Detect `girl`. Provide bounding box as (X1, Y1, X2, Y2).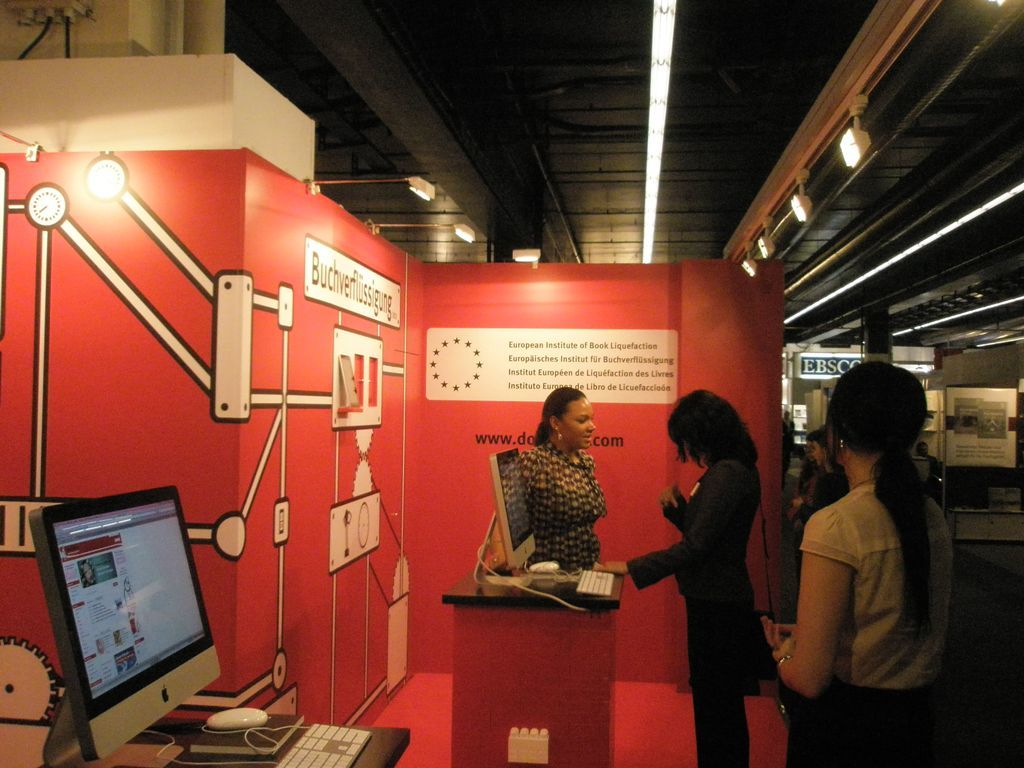
(593, 389, 775, 767).
